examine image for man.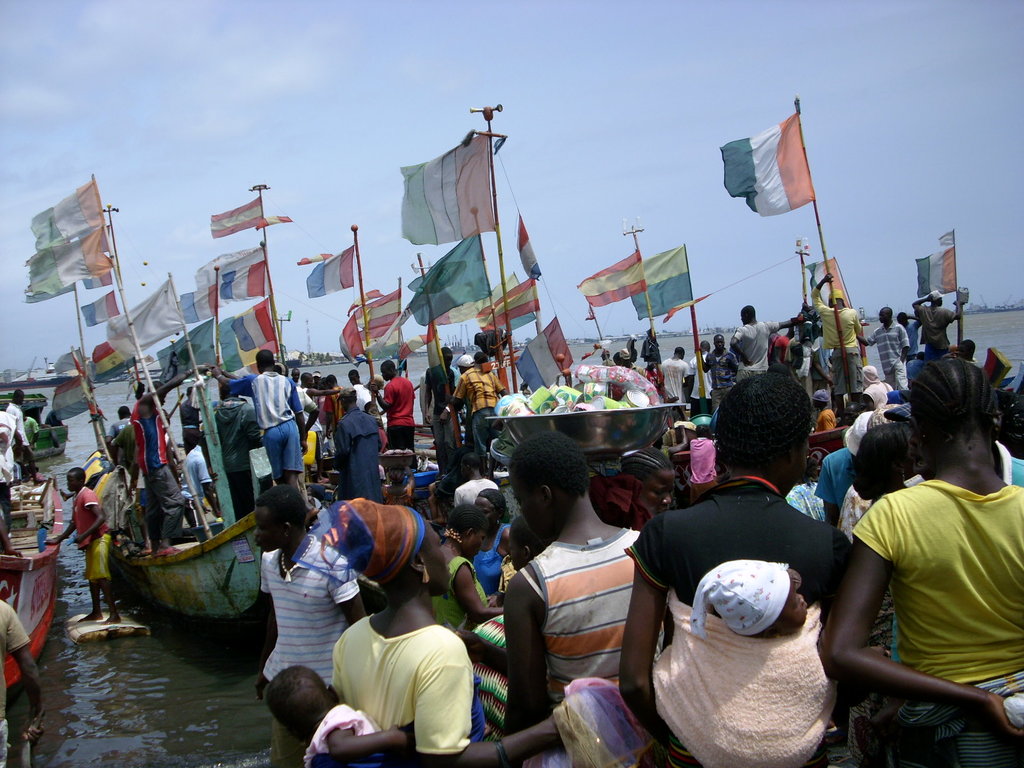
Examination result: detection(102, 404, 140, 490).
